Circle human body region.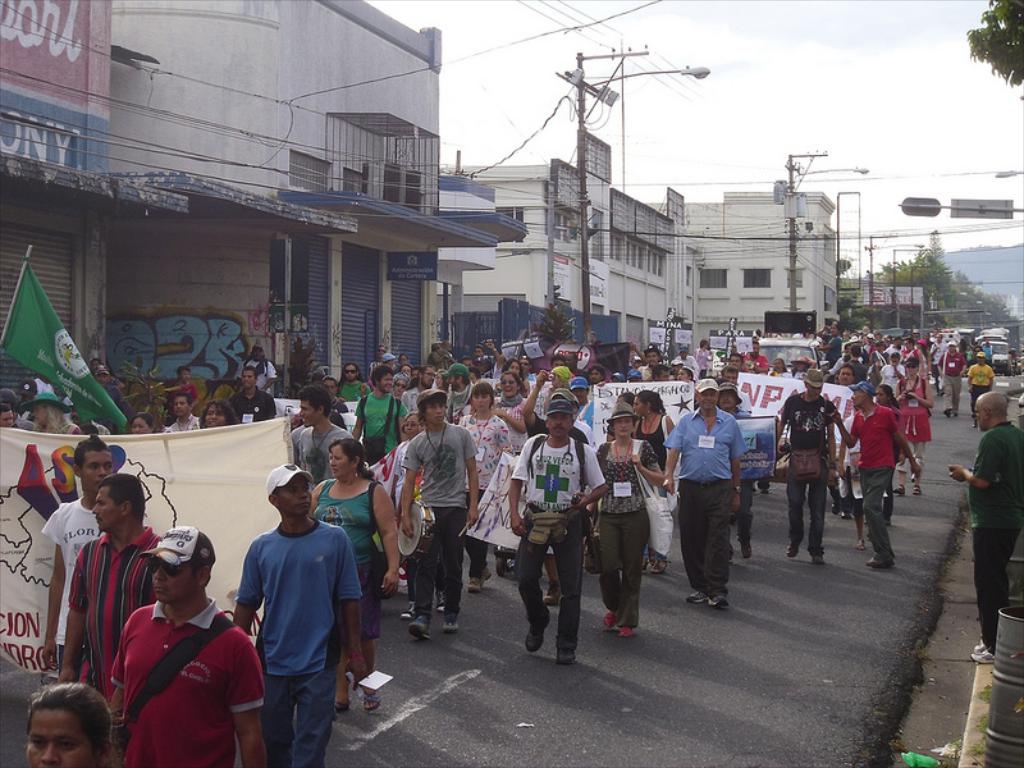
Region: x1=27 y1=684 x2=110 y2=767.
